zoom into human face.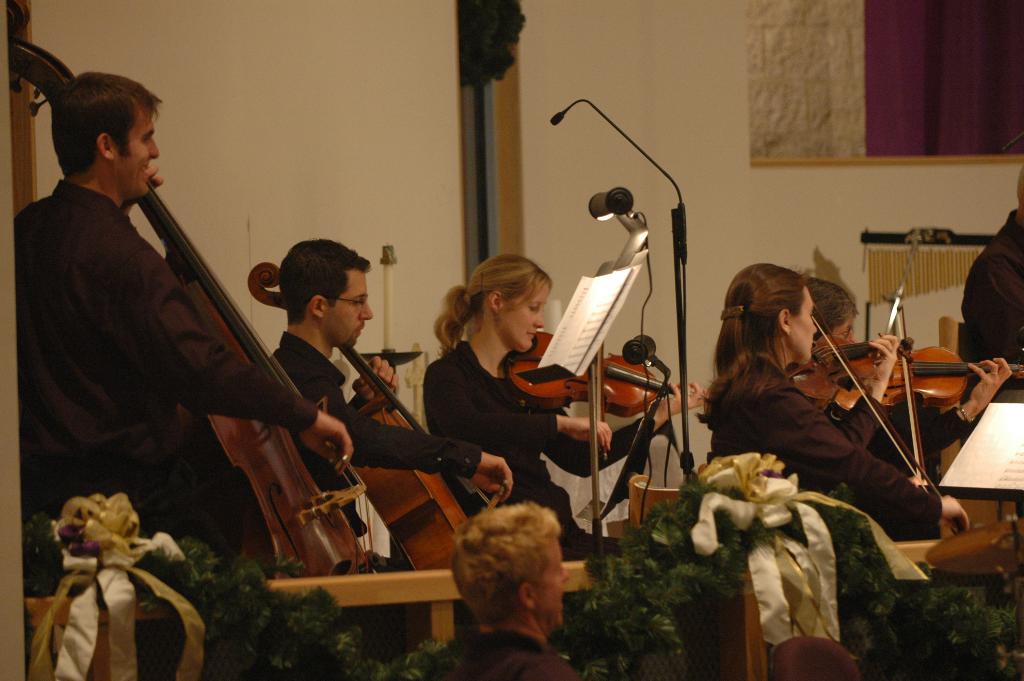
Zoom target: (505,289,543,357).
